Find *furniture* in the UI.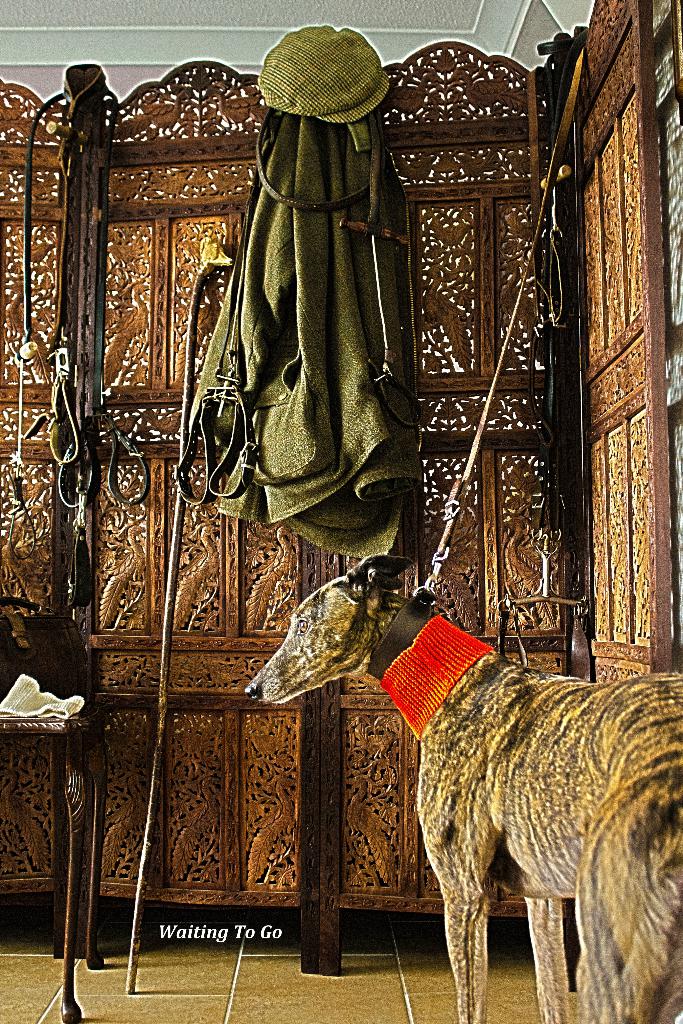
UI element at {"left": 0, "top": 0, "right": 682, "bottom": 970}.
